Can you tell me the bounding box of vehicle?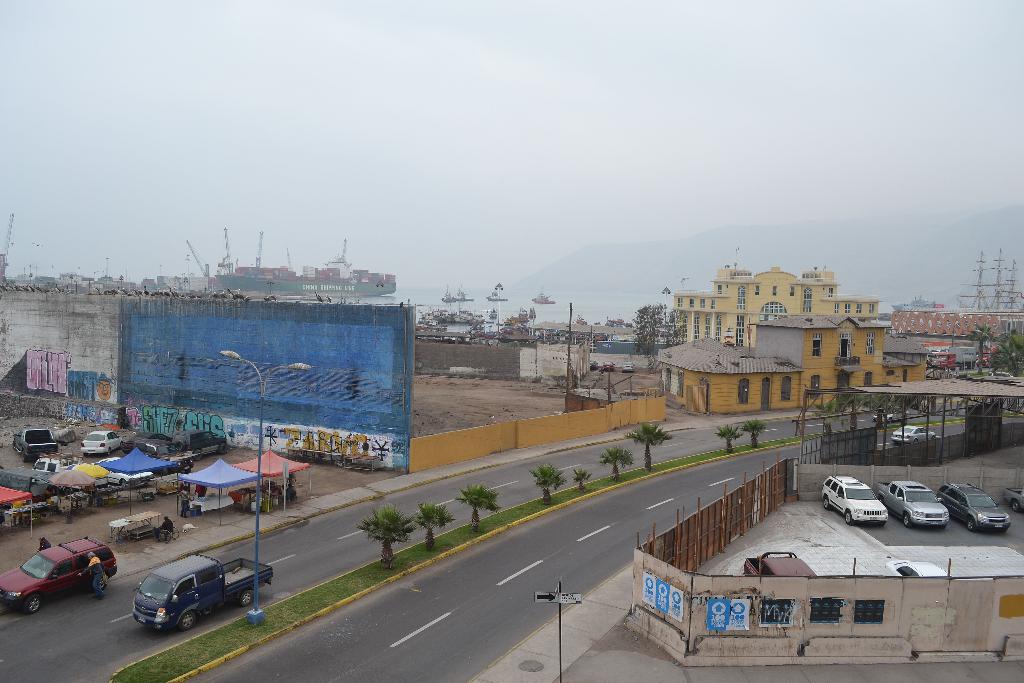
BBox(134, 552, 281, 630).
